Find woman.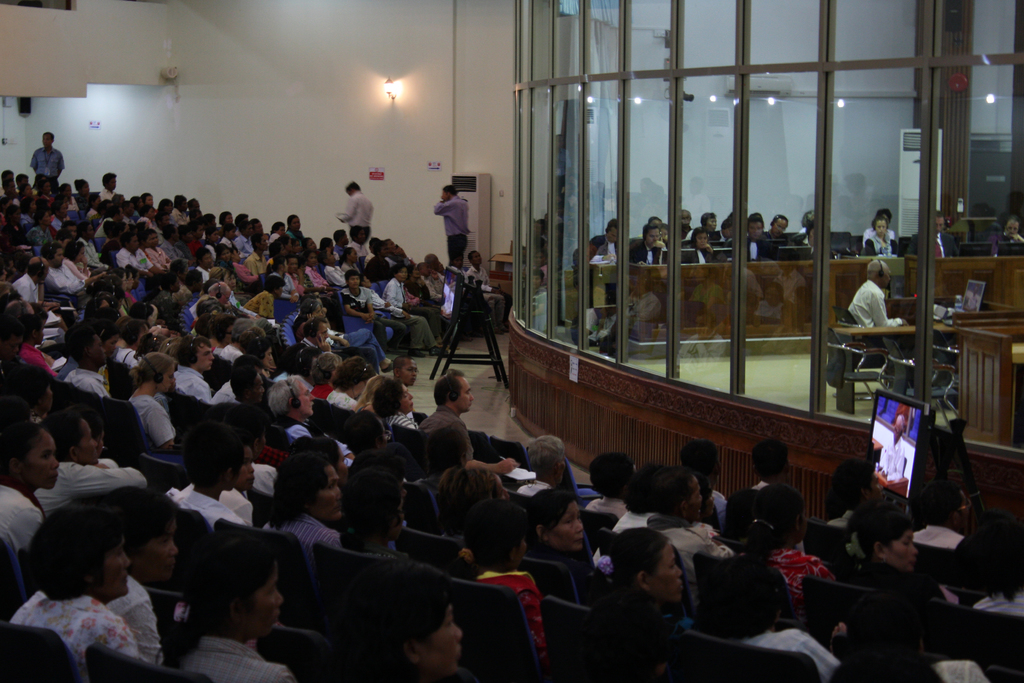
851,505,945,604.
